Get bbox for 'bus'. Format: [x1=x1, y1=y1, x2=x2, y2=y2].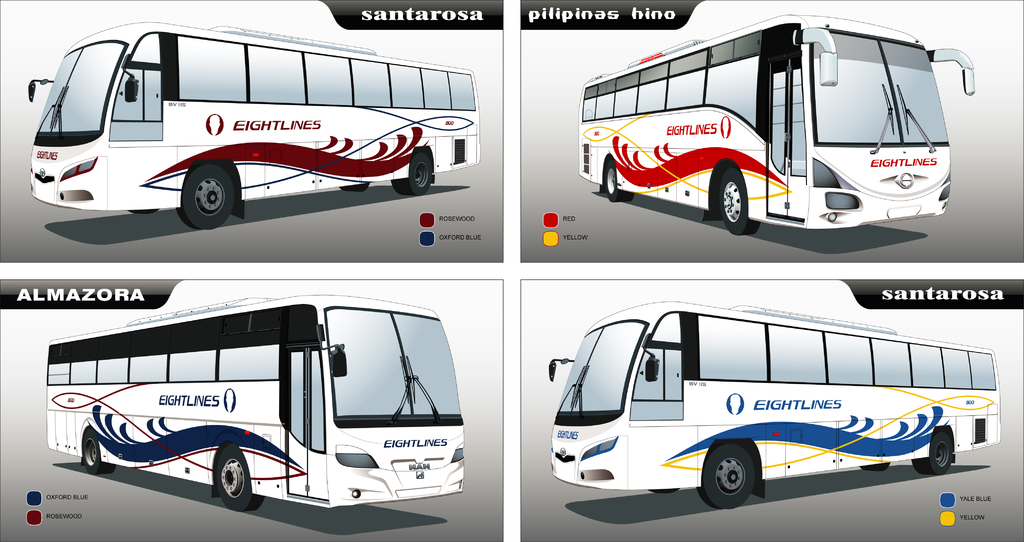
[x1=547, y1=299, x2=1004, y2=511].
